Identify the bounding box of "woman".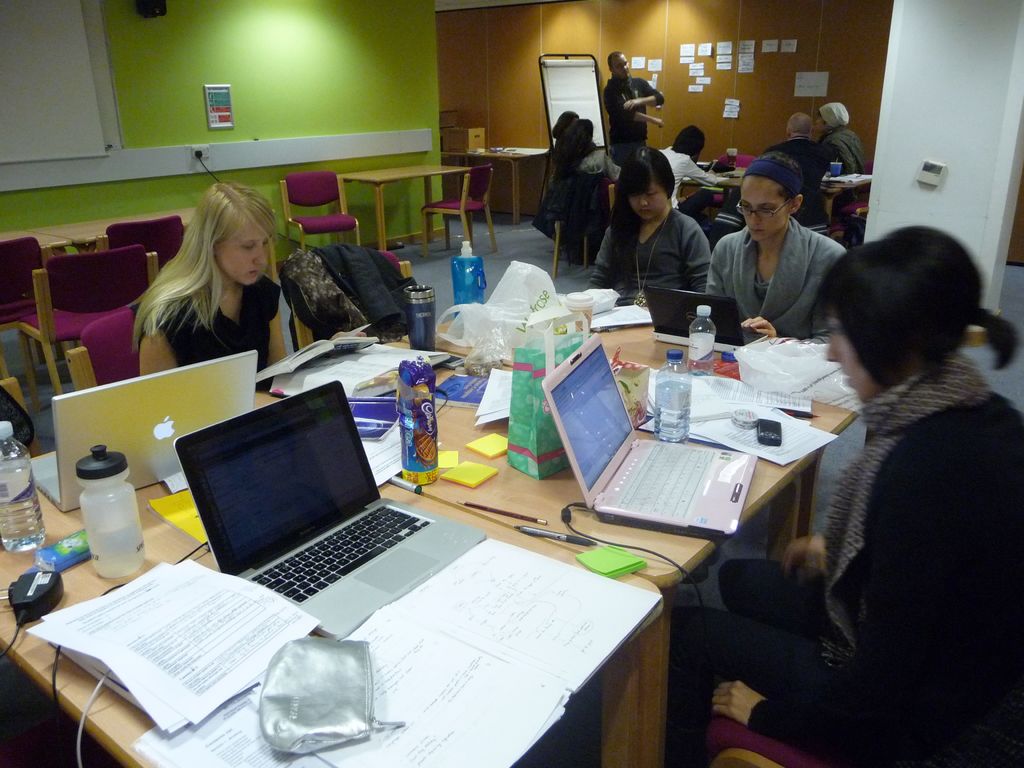
detection(660, 124, 713, 216).
